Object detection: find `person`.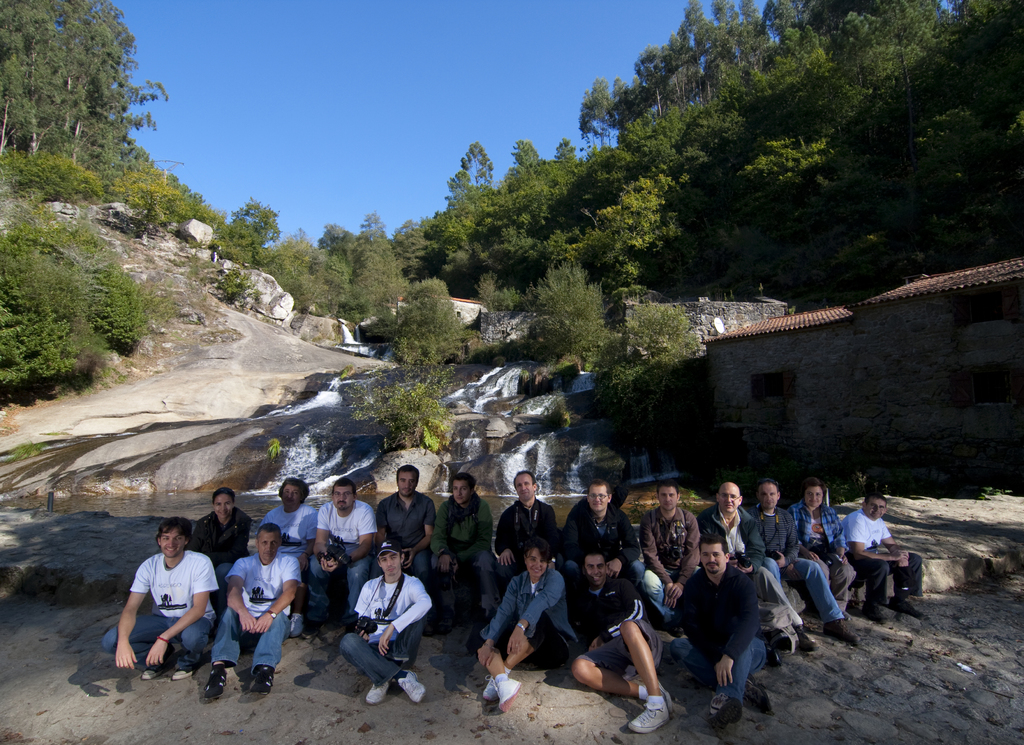
bbox=(642, 484, 701, 615).
